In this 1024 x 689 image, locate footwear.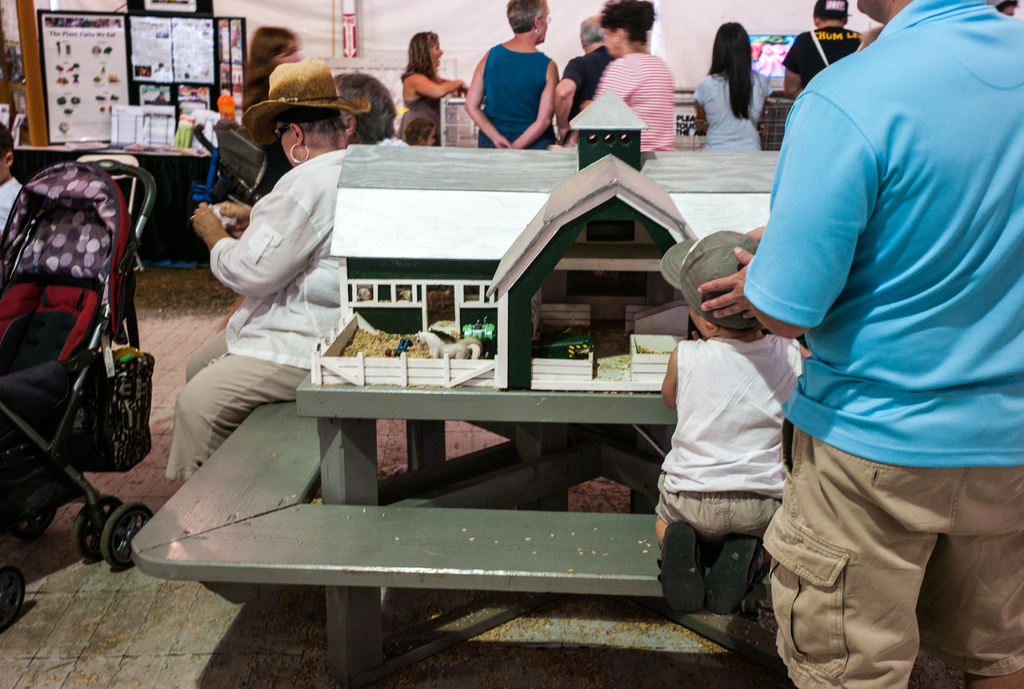
Bounding box: locate(653, 521, 706, 620).
